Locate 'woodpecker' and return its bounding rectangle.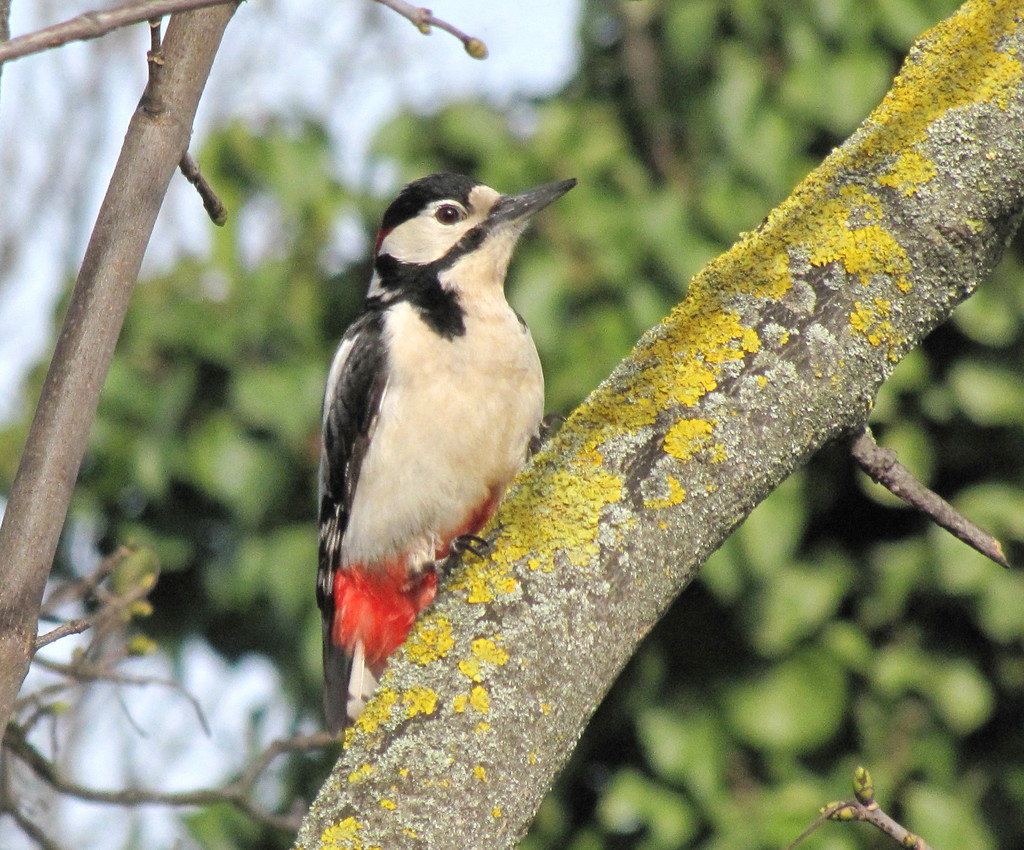
299,170,579,751.
